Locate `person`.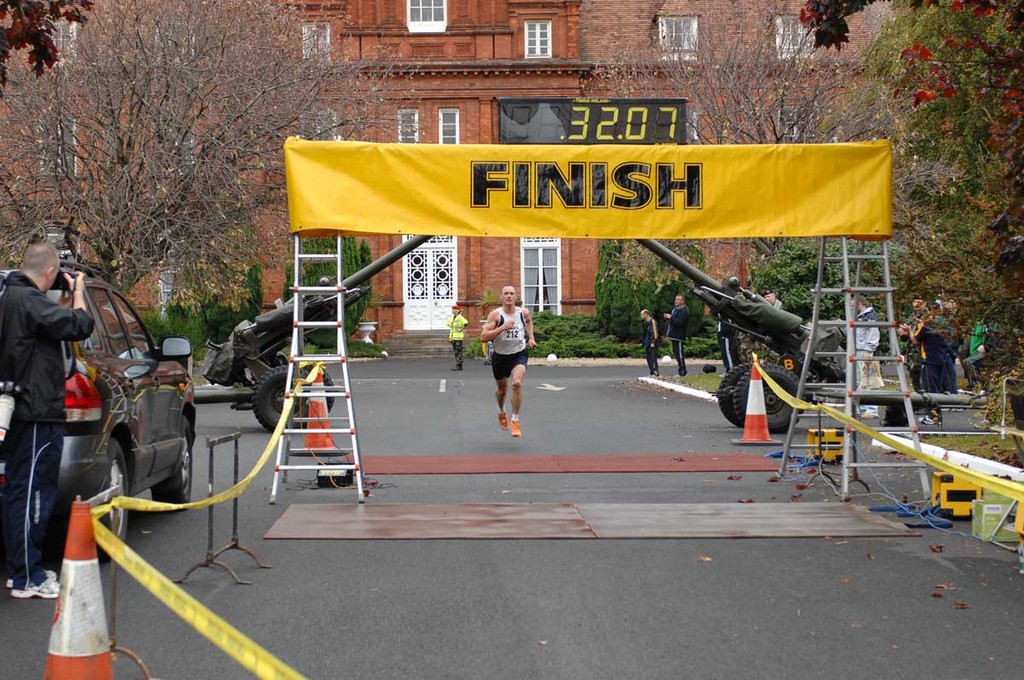
Bounding box: rect(445, 301, 470, 371).
